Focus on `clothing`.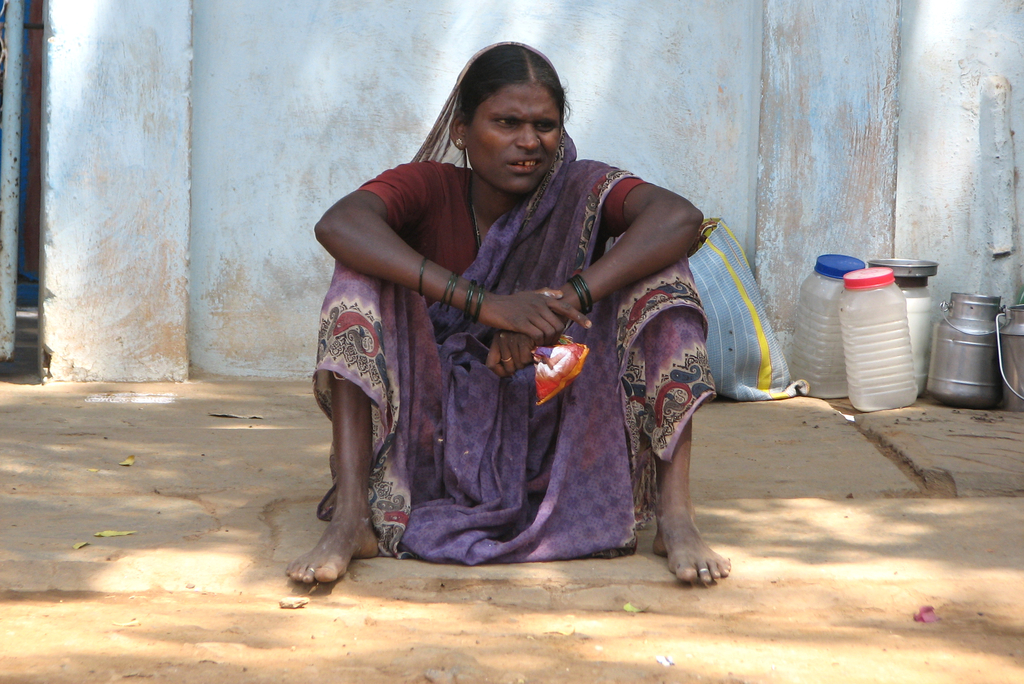
Focused at 318 33 719 573.
